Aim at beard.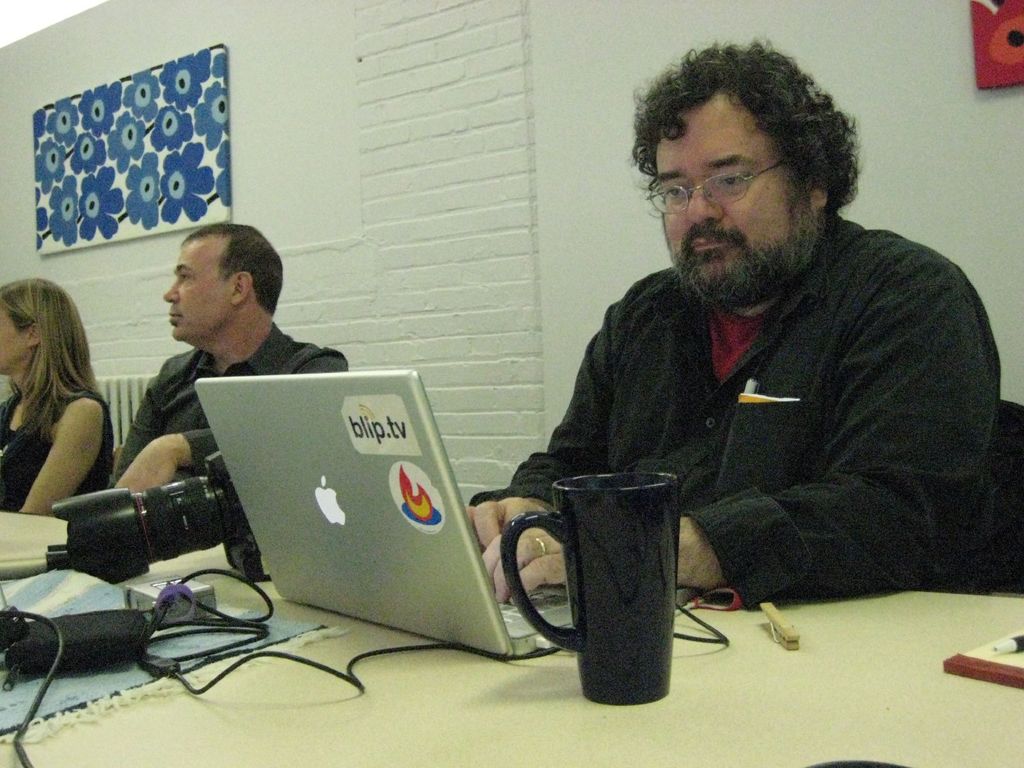
Aimed at l=673, t=190, r=822, b=307.
